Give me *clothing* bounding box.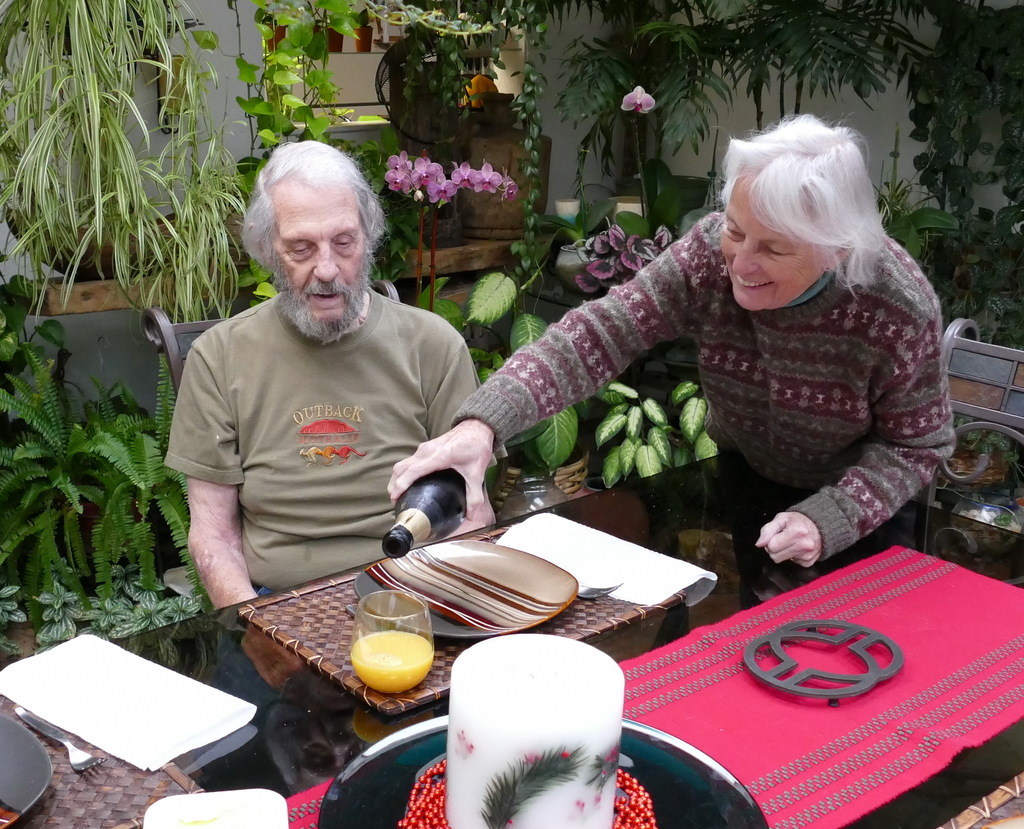
167/293/479/590.
